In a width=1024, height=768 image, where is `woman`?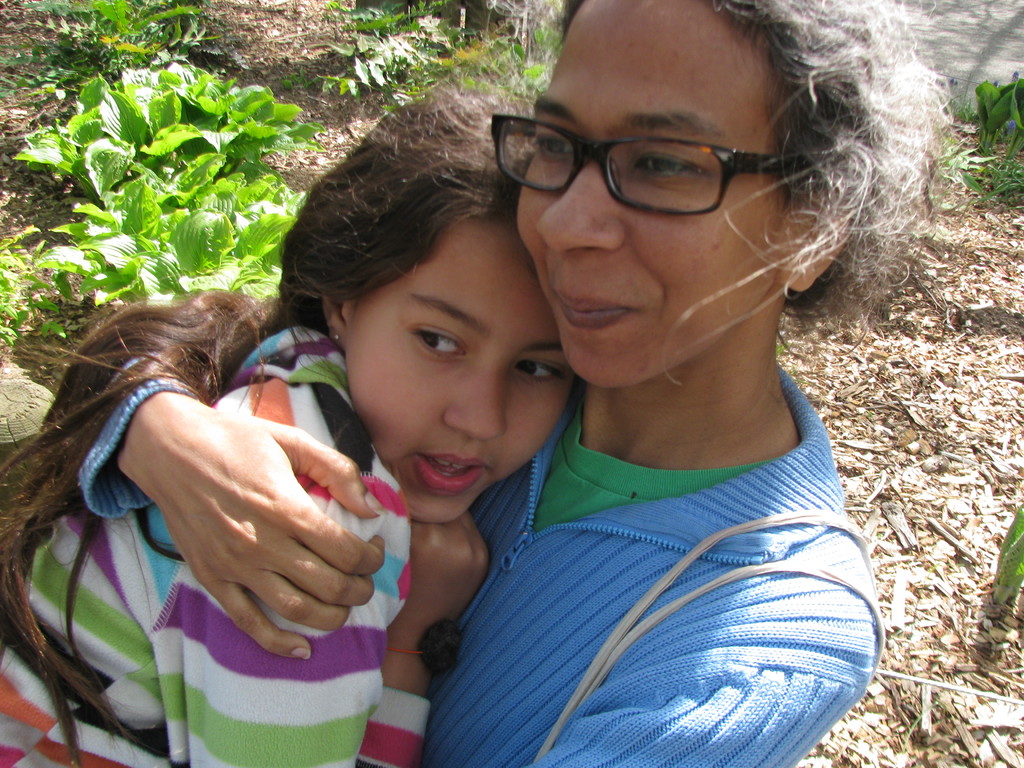
{"left": 156, "top": 68, "right": 908, "bottom": 763}.
